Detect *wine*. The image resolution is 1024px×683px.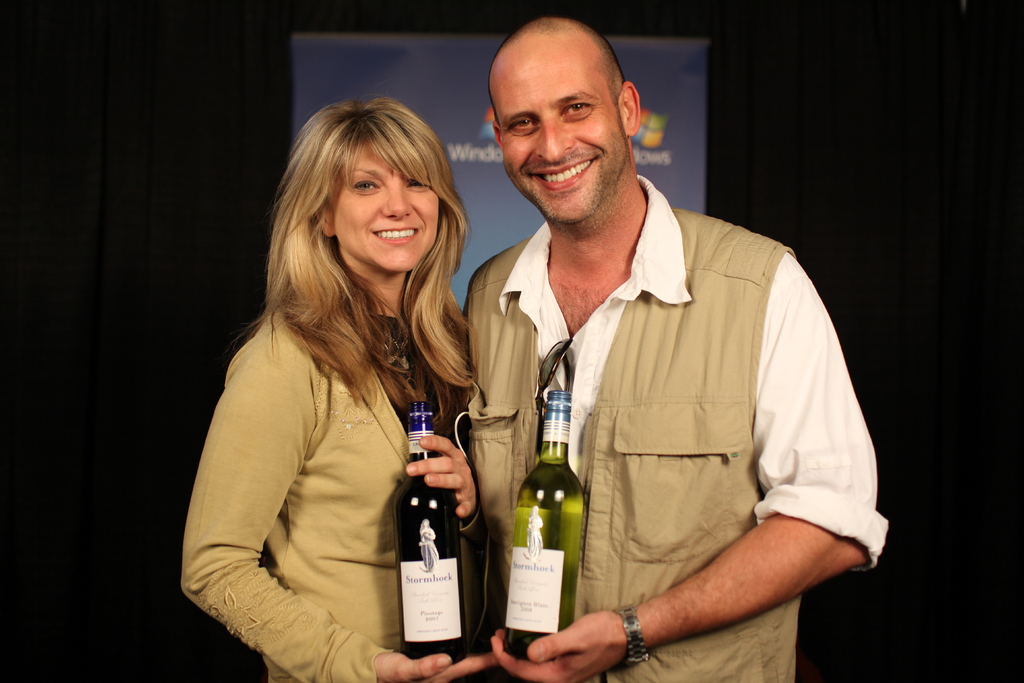
crop(500, 391, 588, 662).
